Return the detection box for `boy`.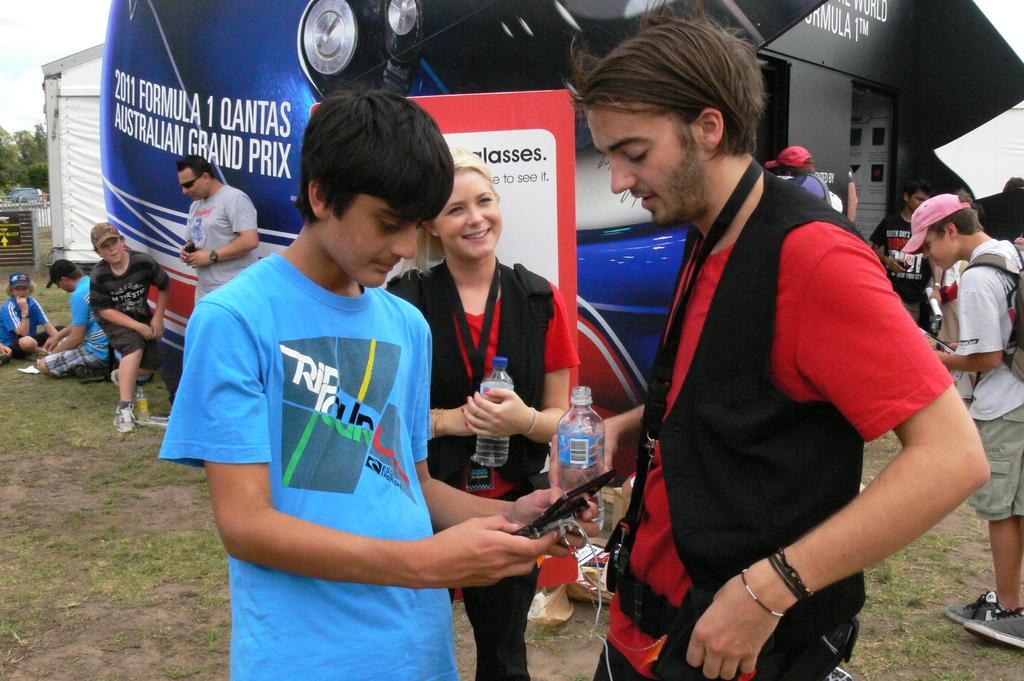
<box>932,194,1023,642</box>.
